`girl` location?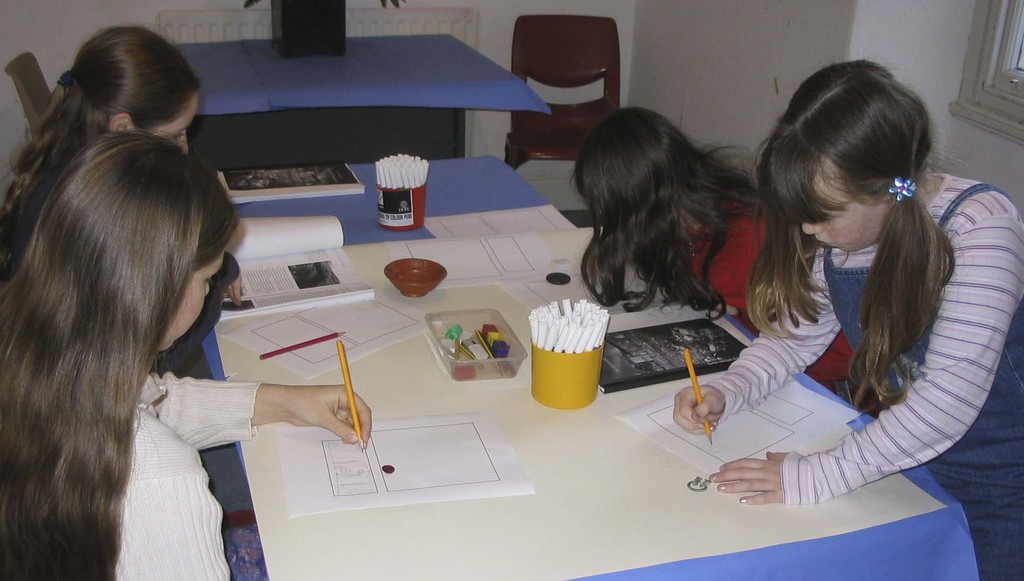
detection(670, 60, 1023, 580)
